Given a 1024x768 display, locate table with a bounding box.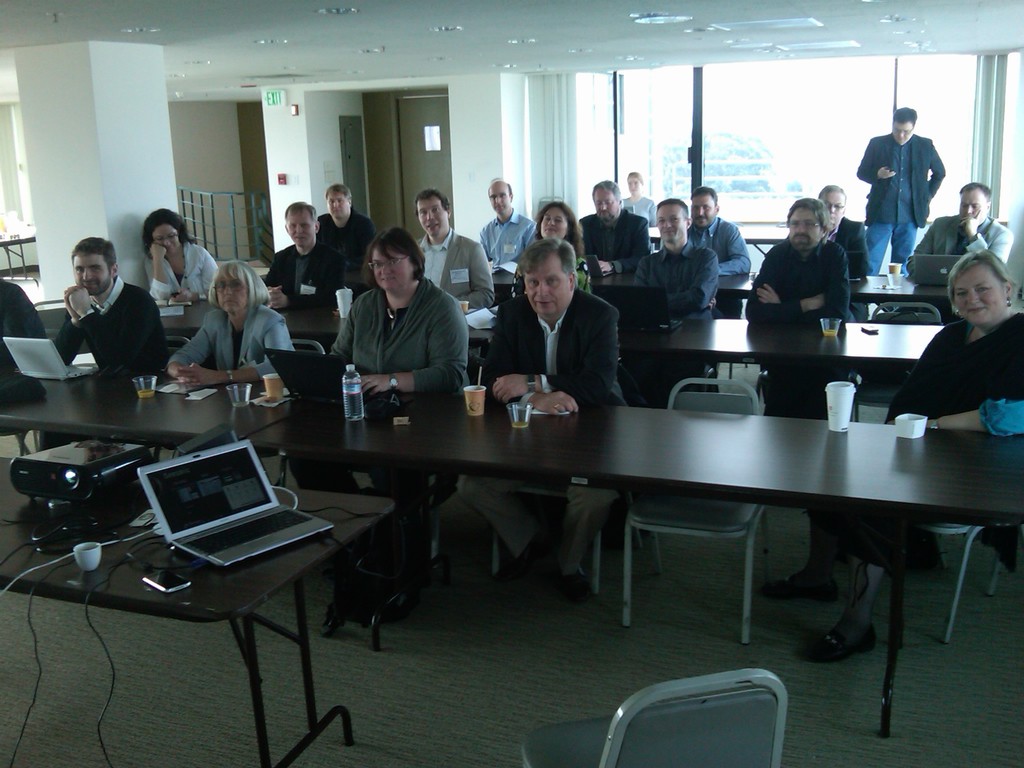
Located: select_region(614, 315, 943, 418).
